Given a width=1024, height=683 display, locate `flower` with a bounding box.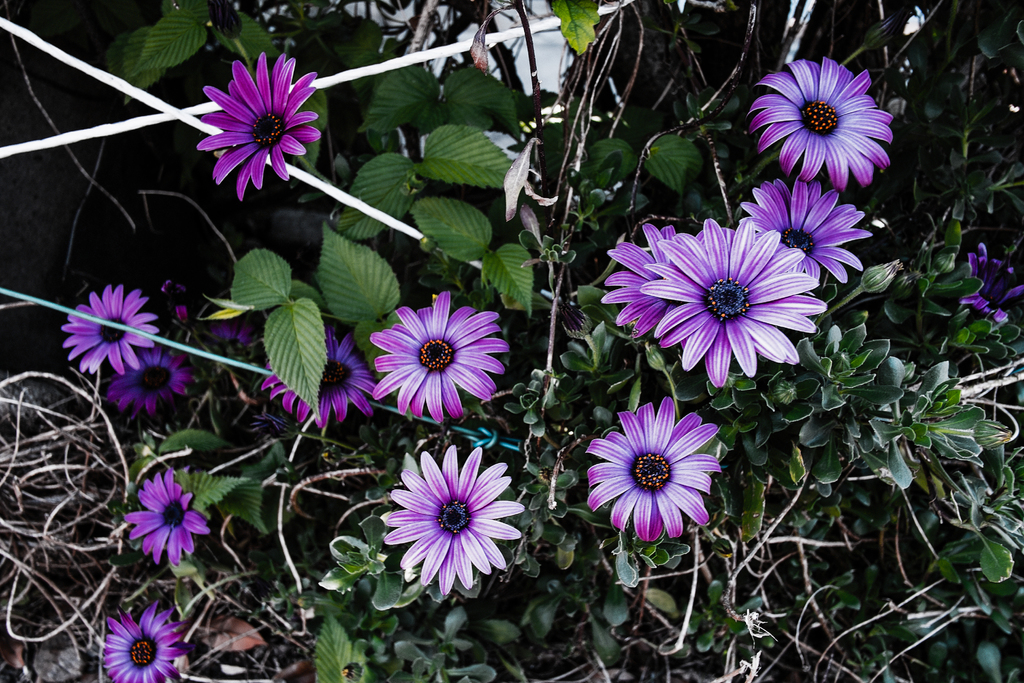
Located: left=378, top=287, right=506, bottom=421.
